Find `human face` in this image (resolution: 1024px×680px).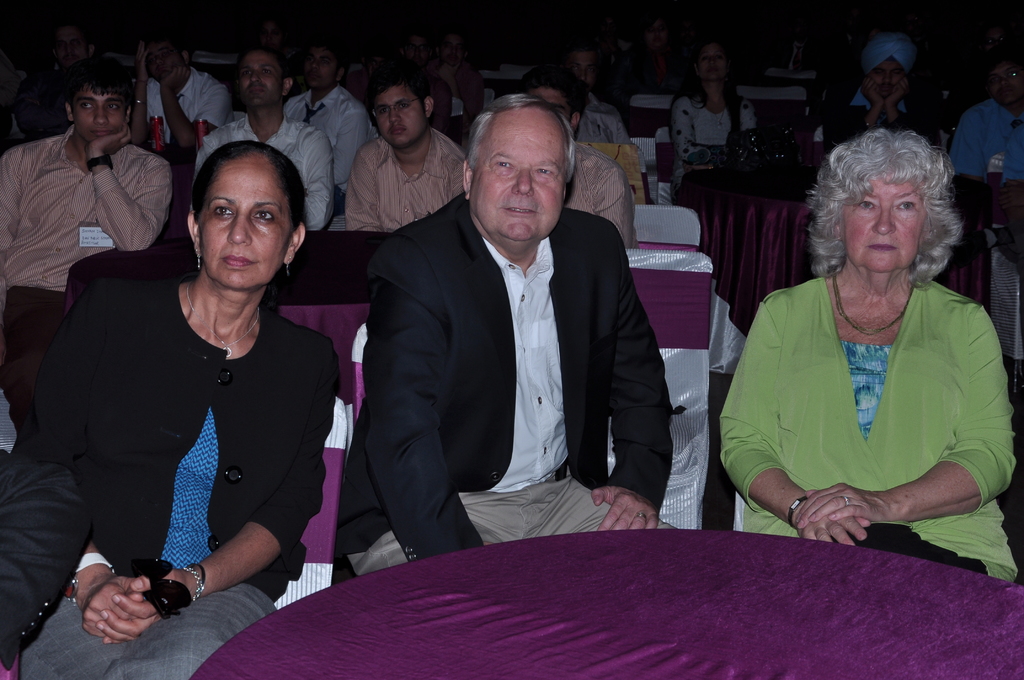
(209,160,293,285).
